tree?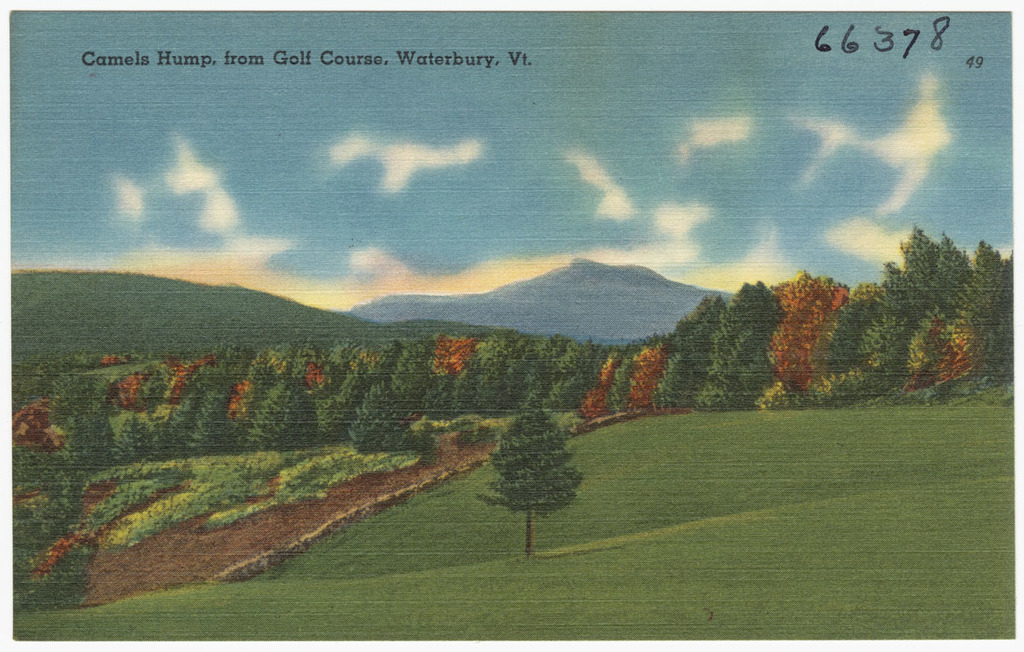
(left=753, top=265, right=856, bottom=393)
